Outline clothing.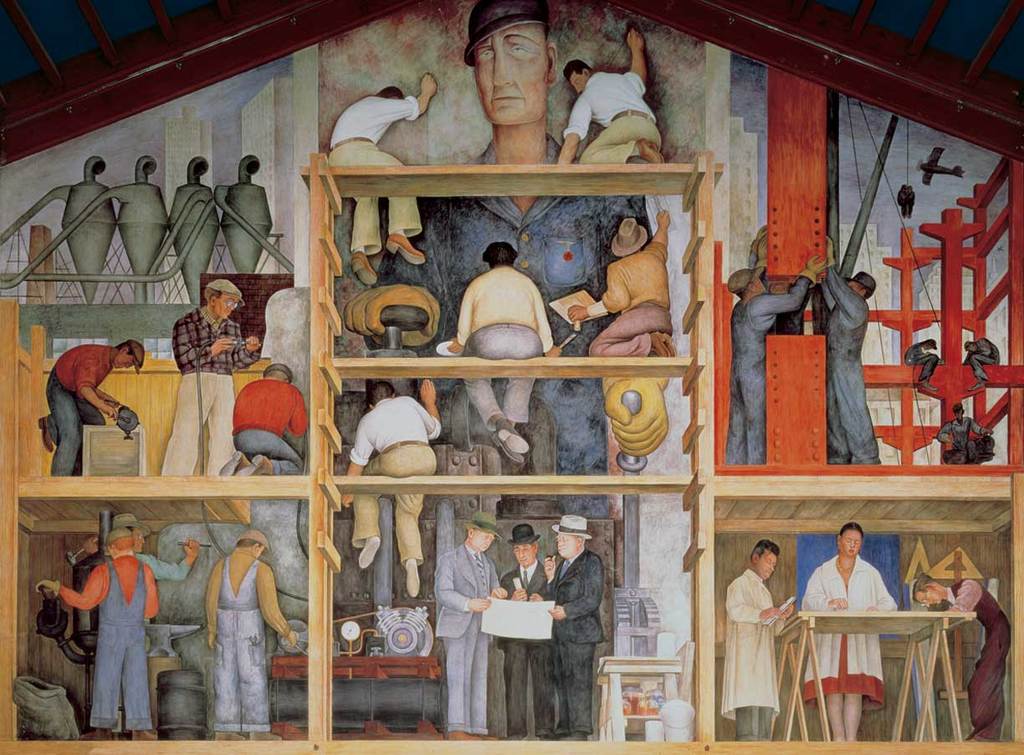
Outline: detection(801, 553, 900, 712).
